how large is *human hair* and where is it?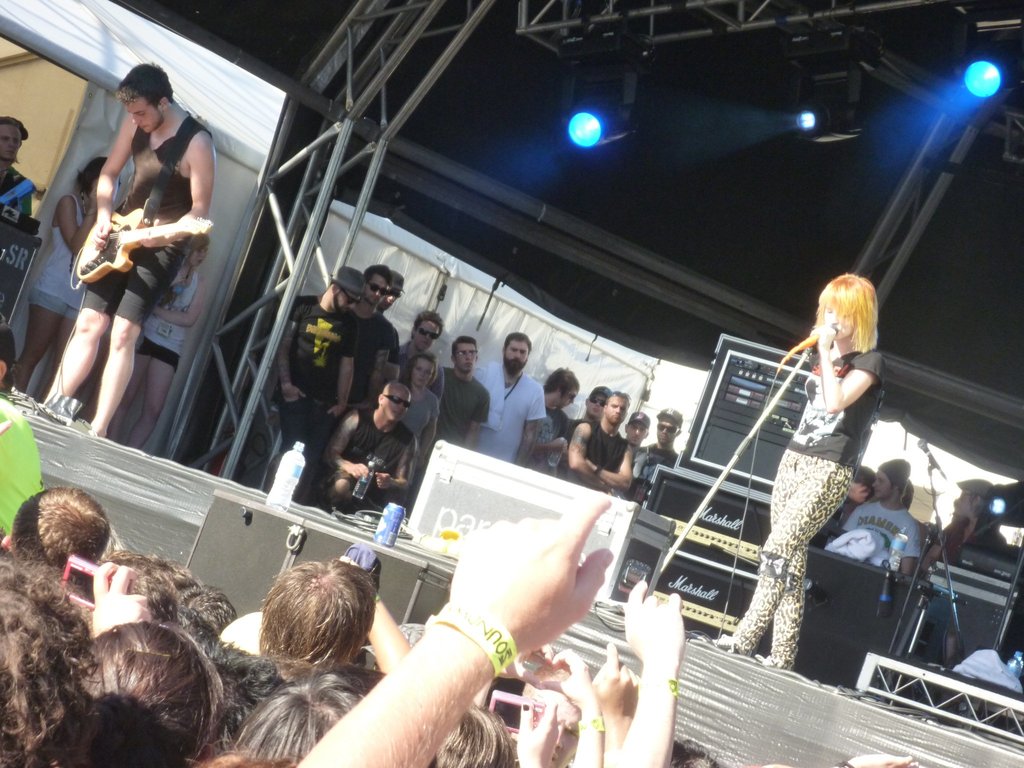
Bounding box: bbox(540, 366, 580, 399).
